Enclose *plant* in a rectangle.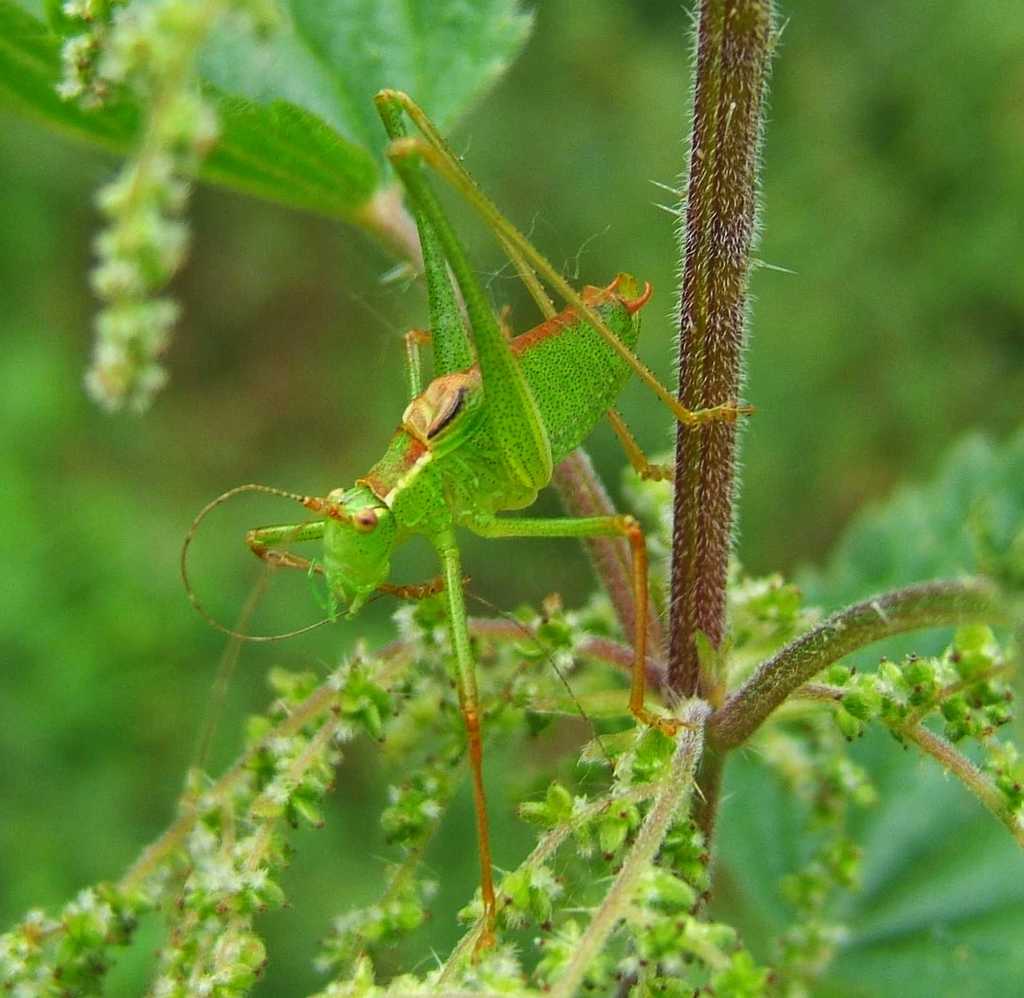
left=0, top=0, right=1023, bottom=997.
